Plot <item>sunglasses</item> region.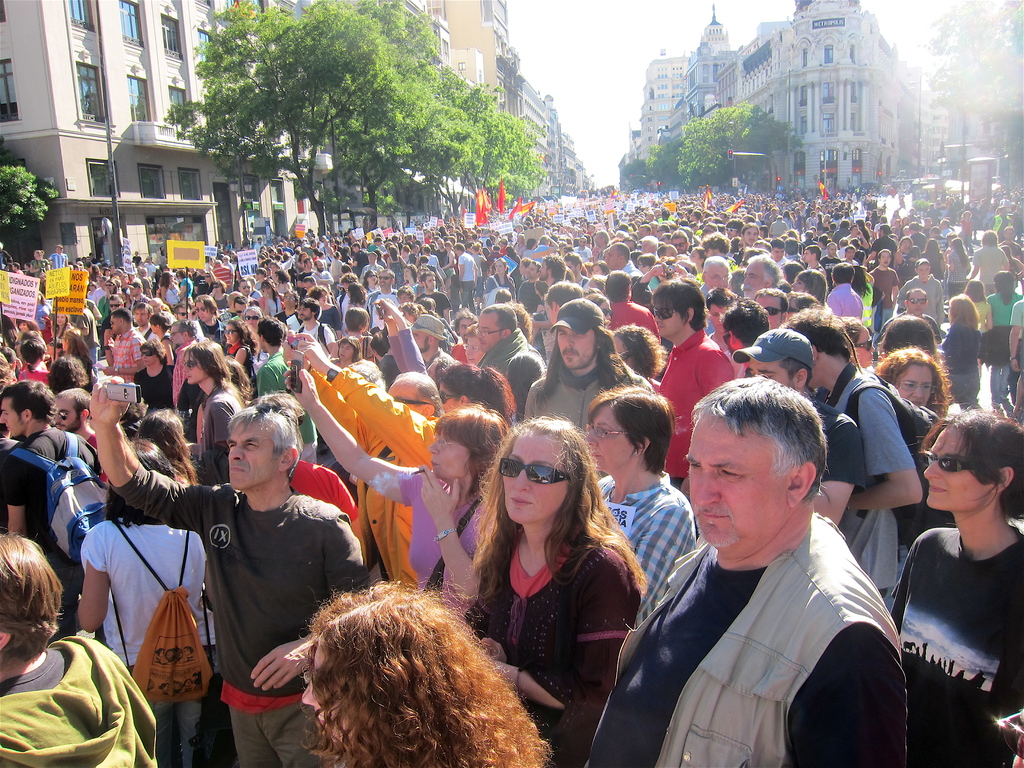
Plotted at {"left": 501, "top": 458, "right": 570, "bottom": 483}.
